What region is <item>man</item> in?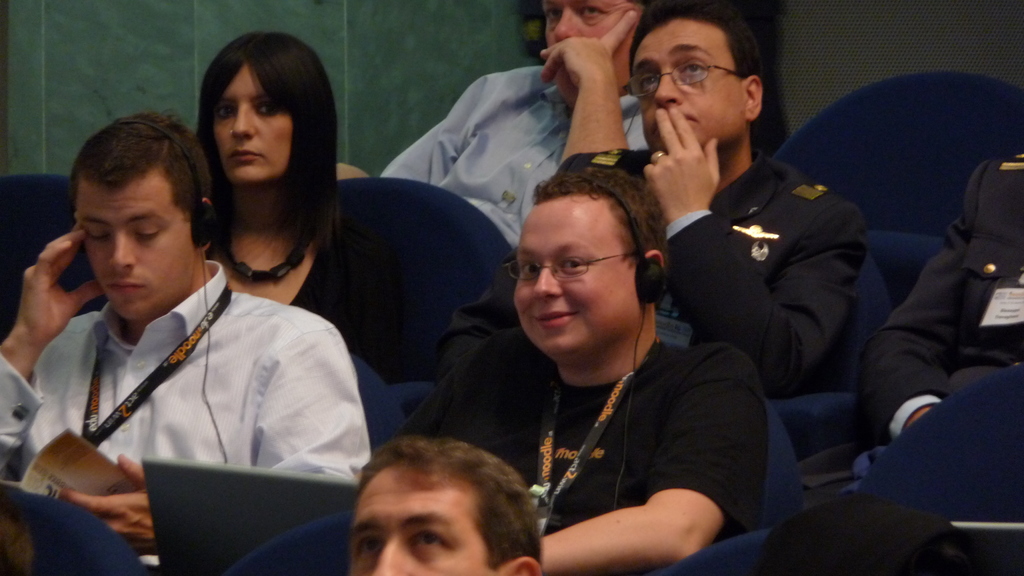
region(348, 442, 541, 575).
